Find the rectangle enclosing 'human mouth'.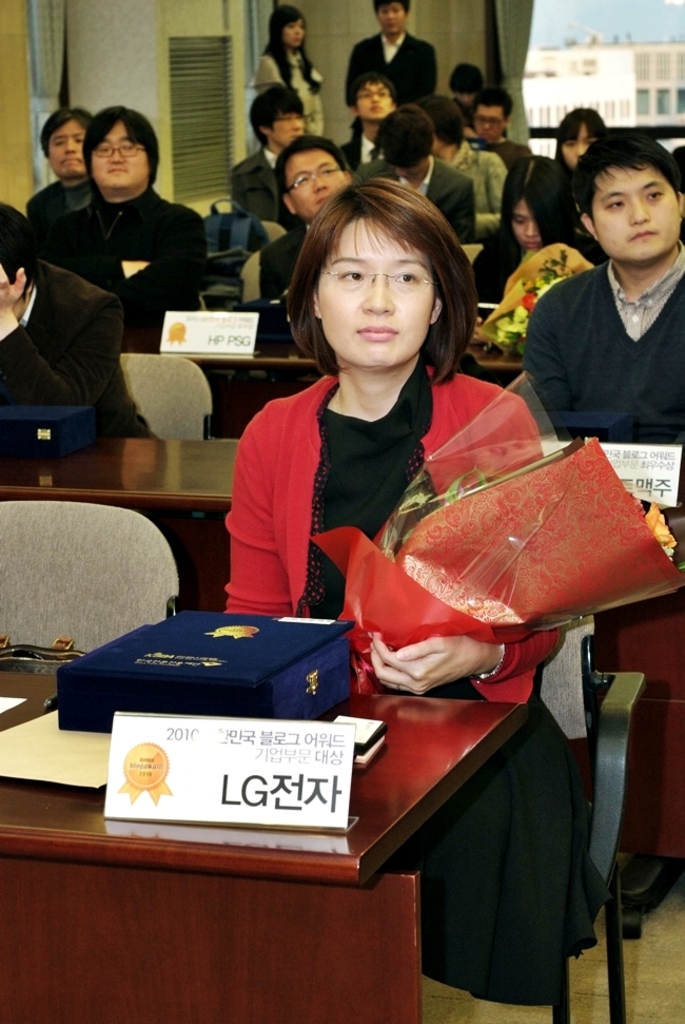
<region>348, 323, 403, 344</region>.
